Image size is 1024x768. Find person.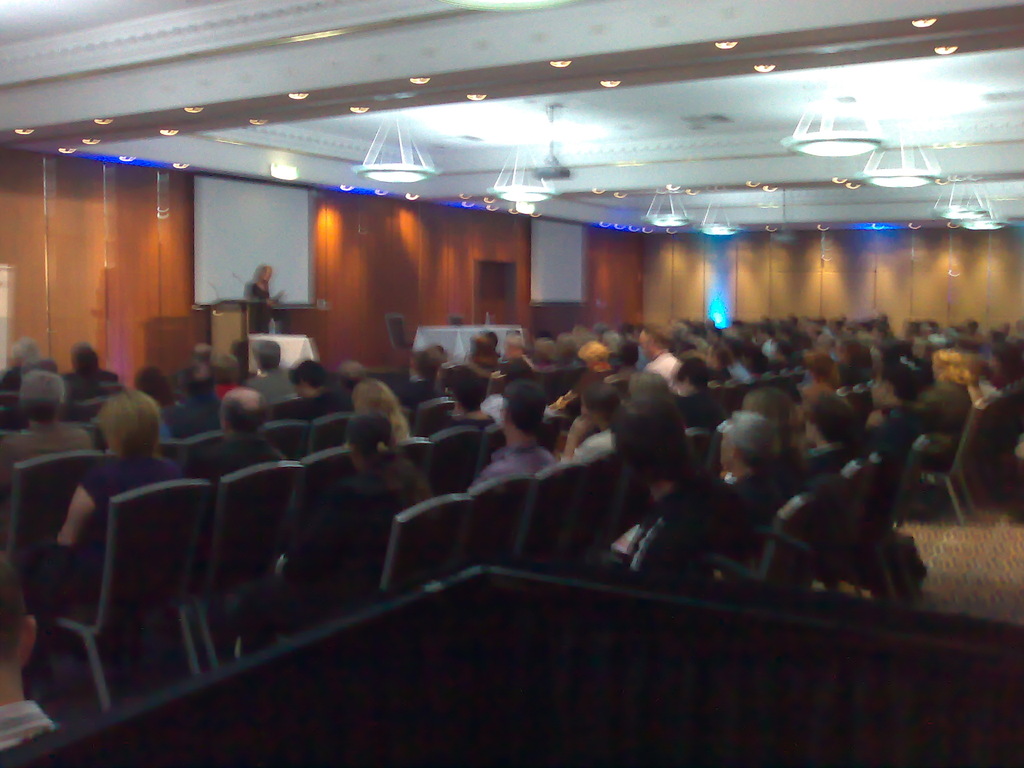
crop(353, 372, 415, 446).
